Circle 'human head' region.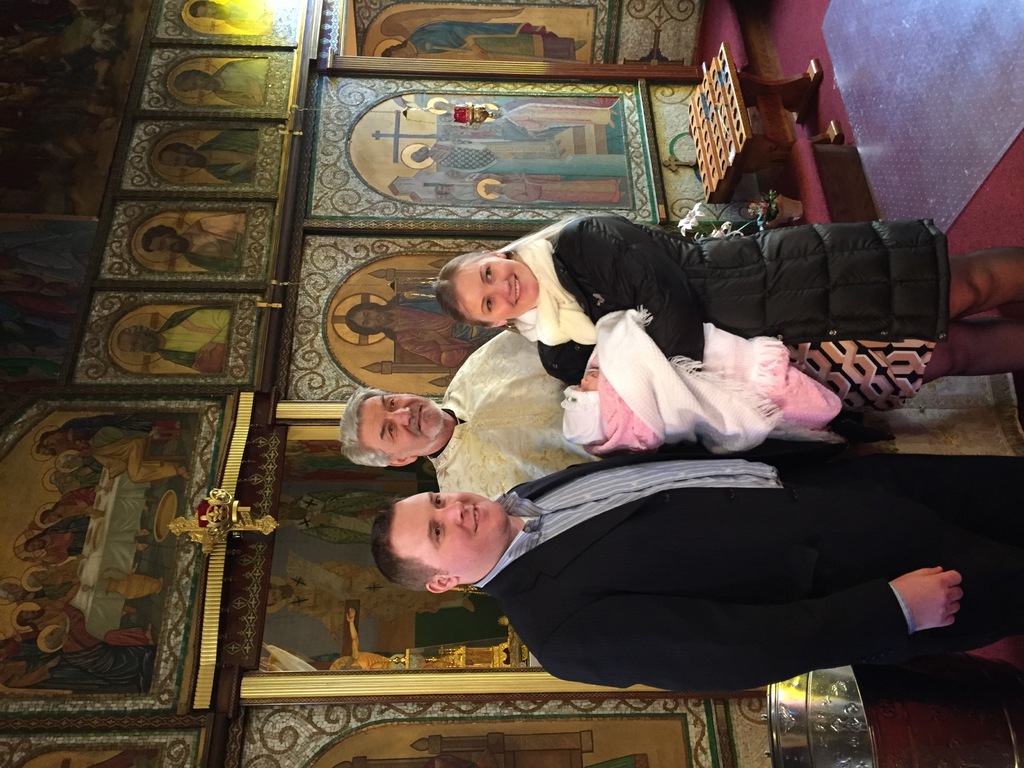
Region: crop(410, 146, 429, 163).
